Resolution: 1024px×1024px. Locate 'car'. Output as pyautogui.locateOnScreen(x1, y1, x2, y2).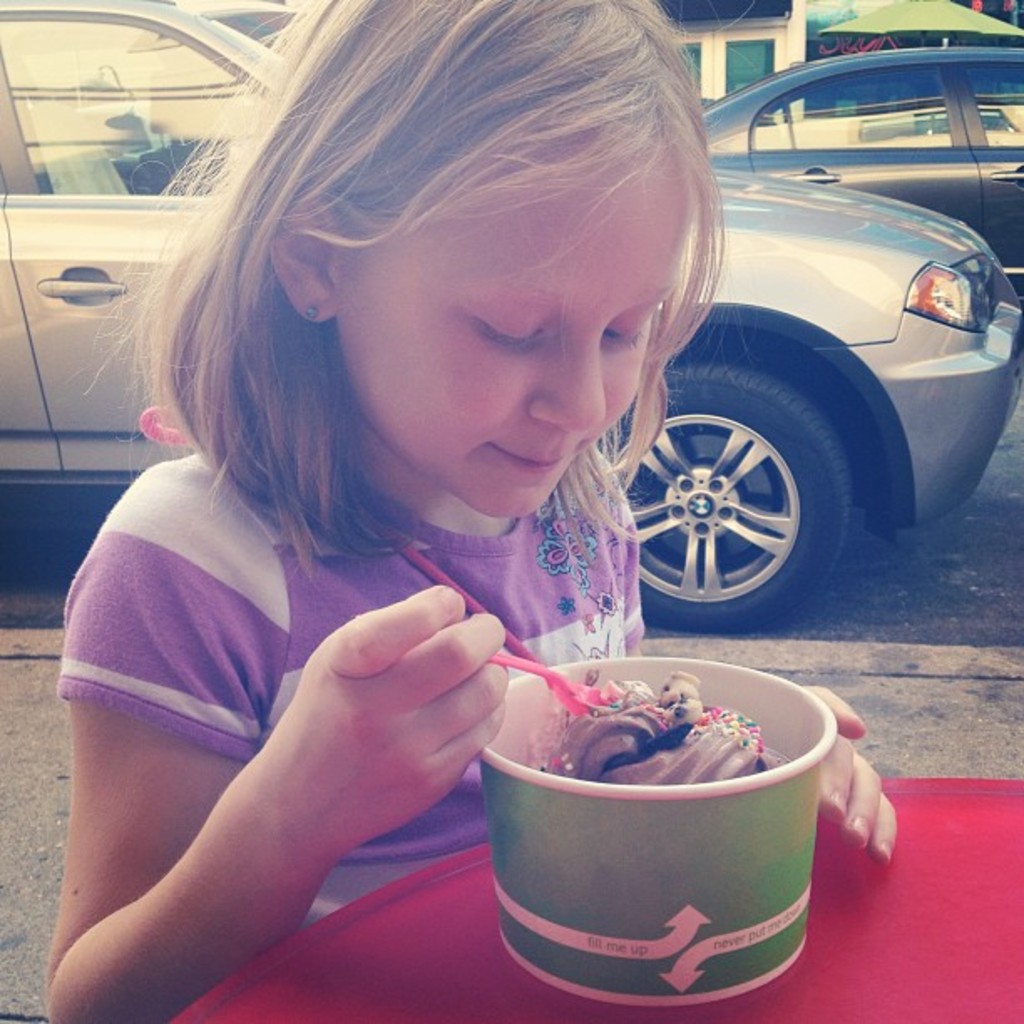
pyautogui.locateOnScreen(694, 35, 1023, 273).
